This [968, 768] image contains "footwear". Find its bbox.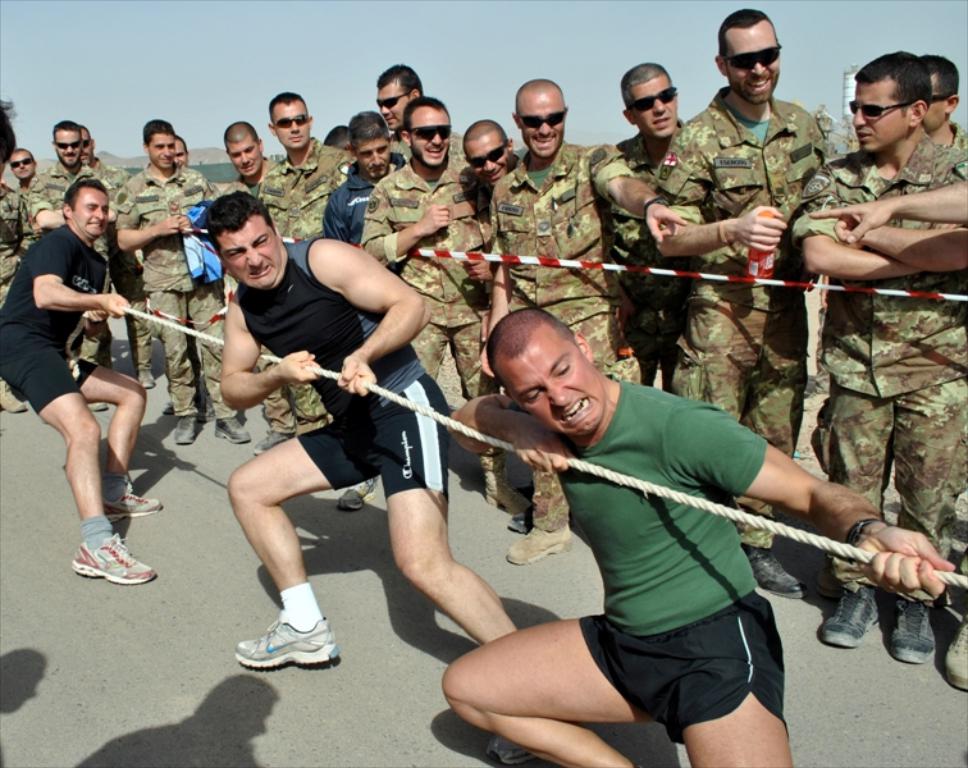
(741,541,798,600).
